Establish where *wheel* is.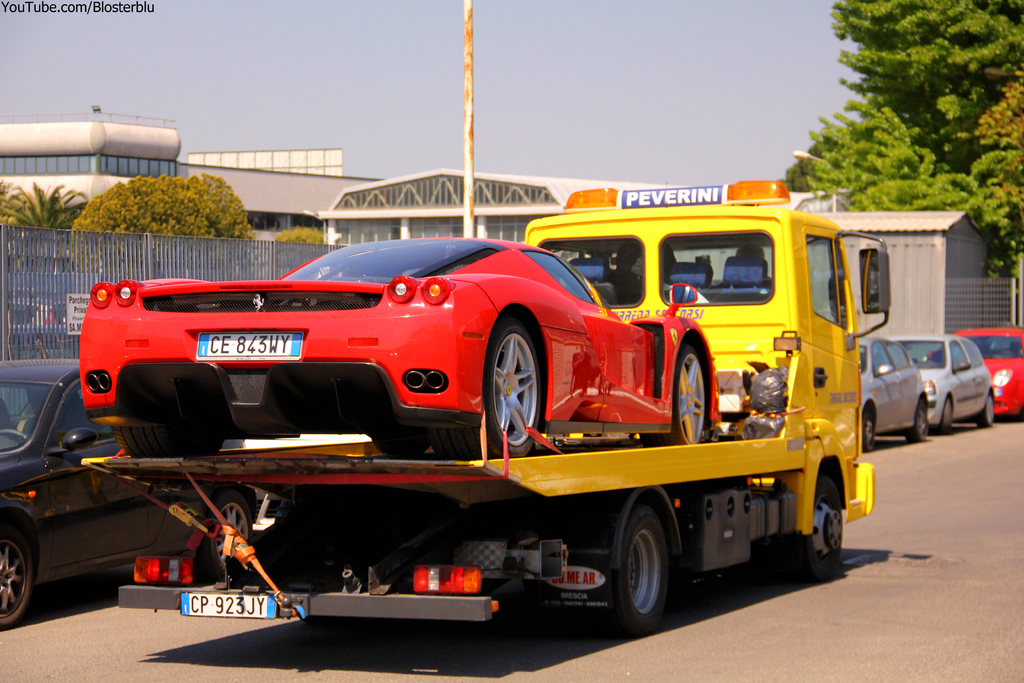
Established at [865,415,874,448].
